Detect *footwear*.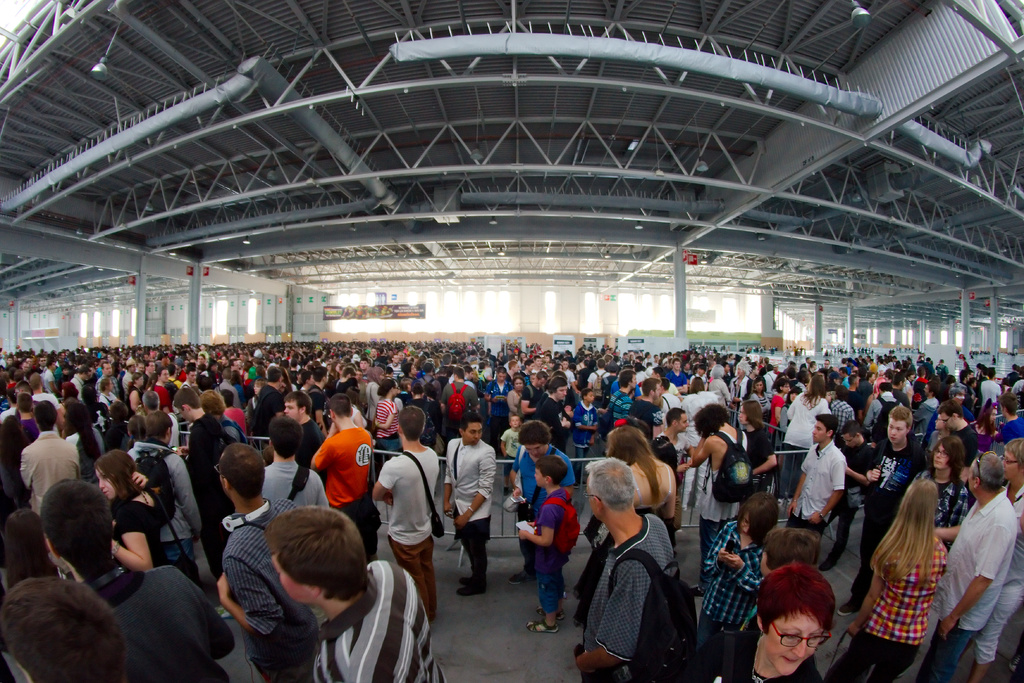
Detected at Rect(527, 620, 562, 630).
